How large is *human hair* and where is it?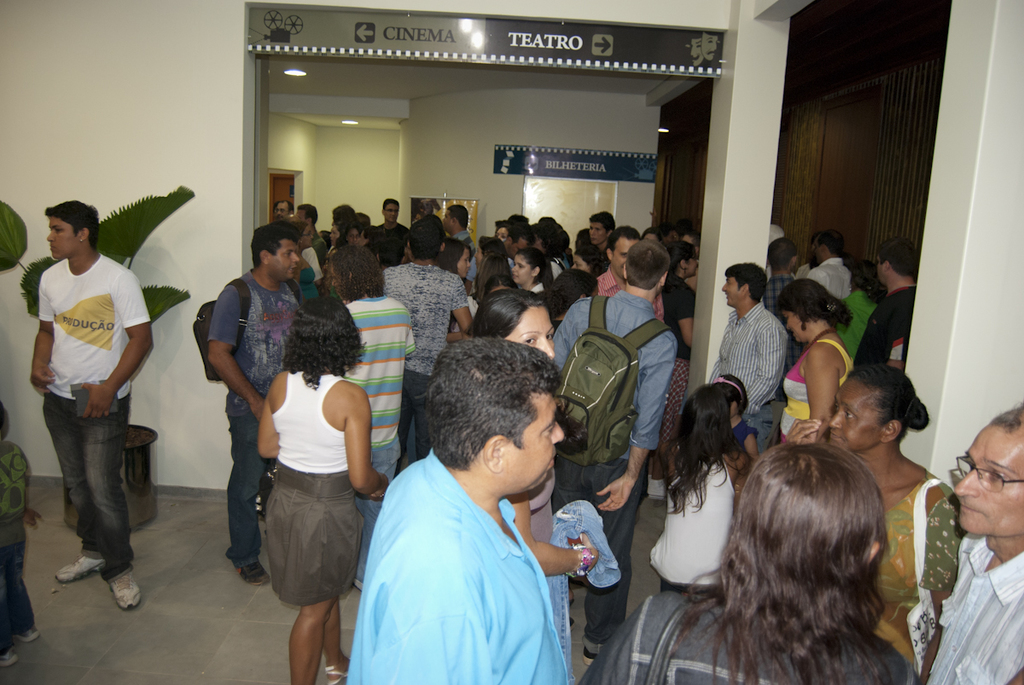
Bounding box: pyautogui.locateOnScreen(719, 373, 752, 410).
